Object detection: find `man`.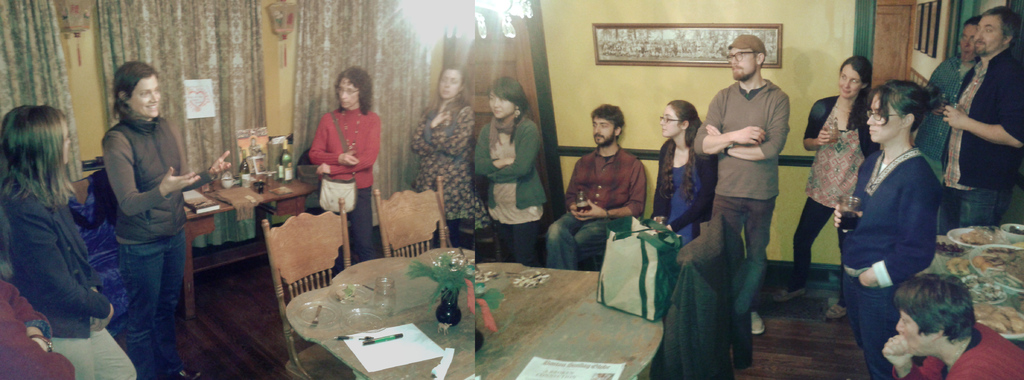
(918,16,982,161).
